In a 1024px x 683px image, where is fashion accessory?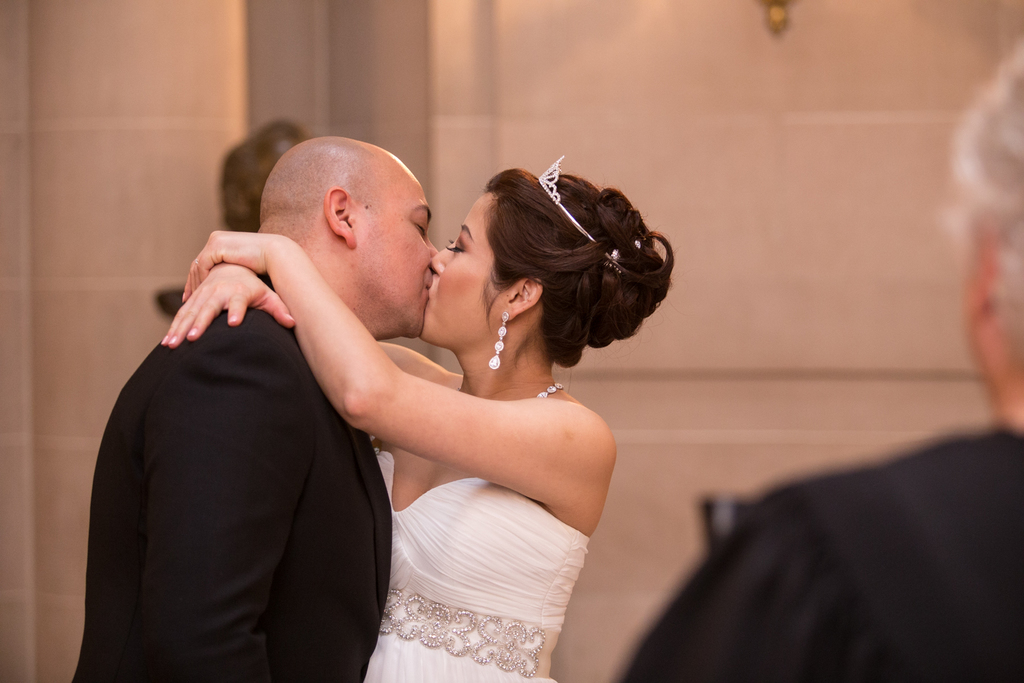
[529,387,561,403].
